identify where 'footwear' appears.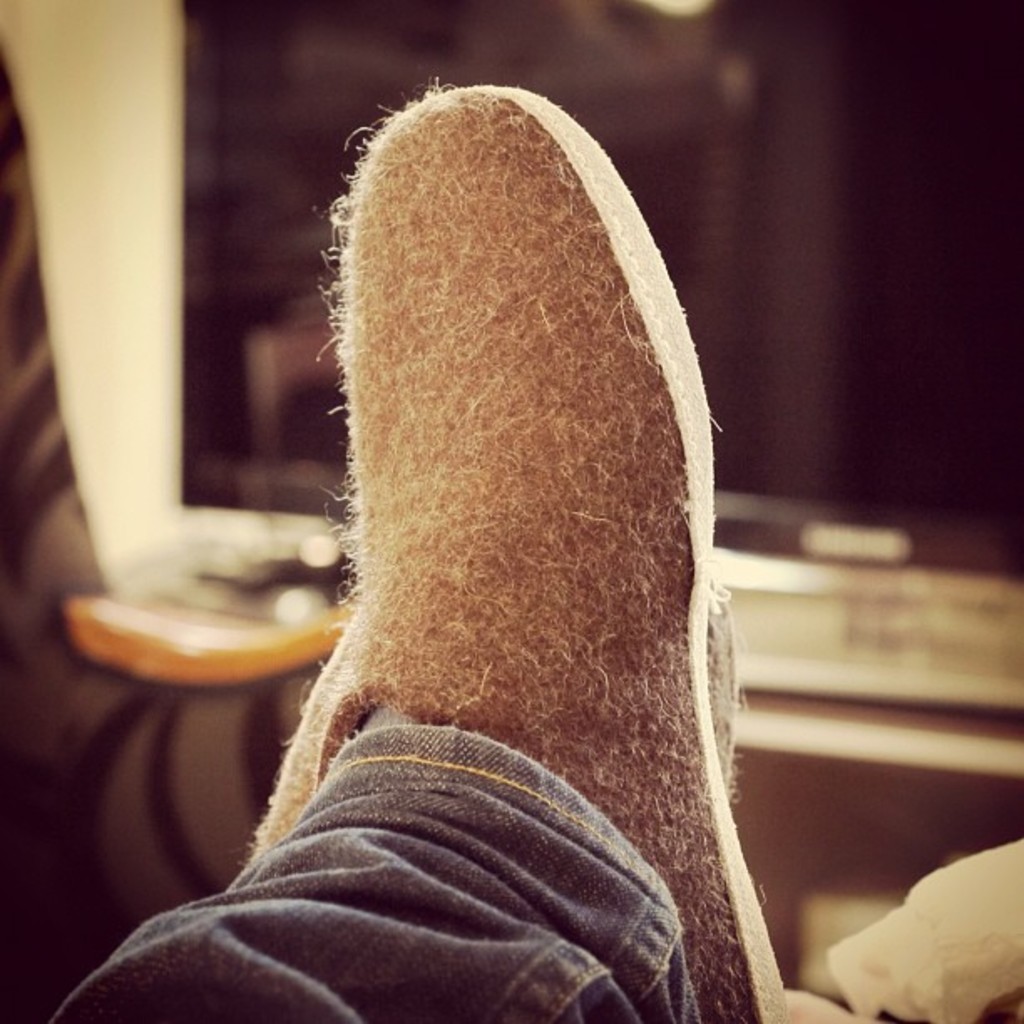
Appears at [x1=308, y1=79, x2=793, y2=1022].
